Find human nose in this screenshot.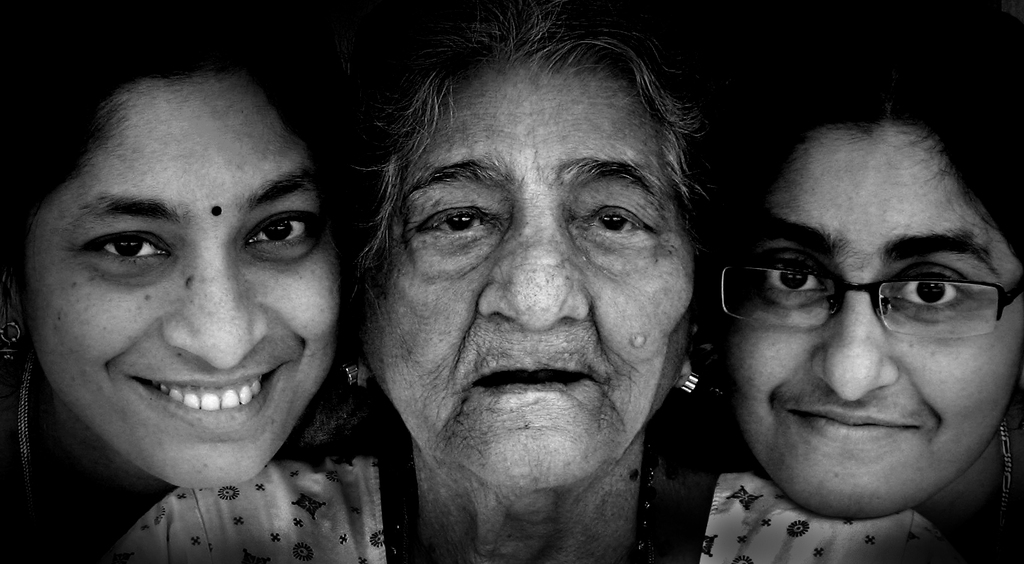
The bounding box for human nose is select_region(474, 206, 586, 329).
